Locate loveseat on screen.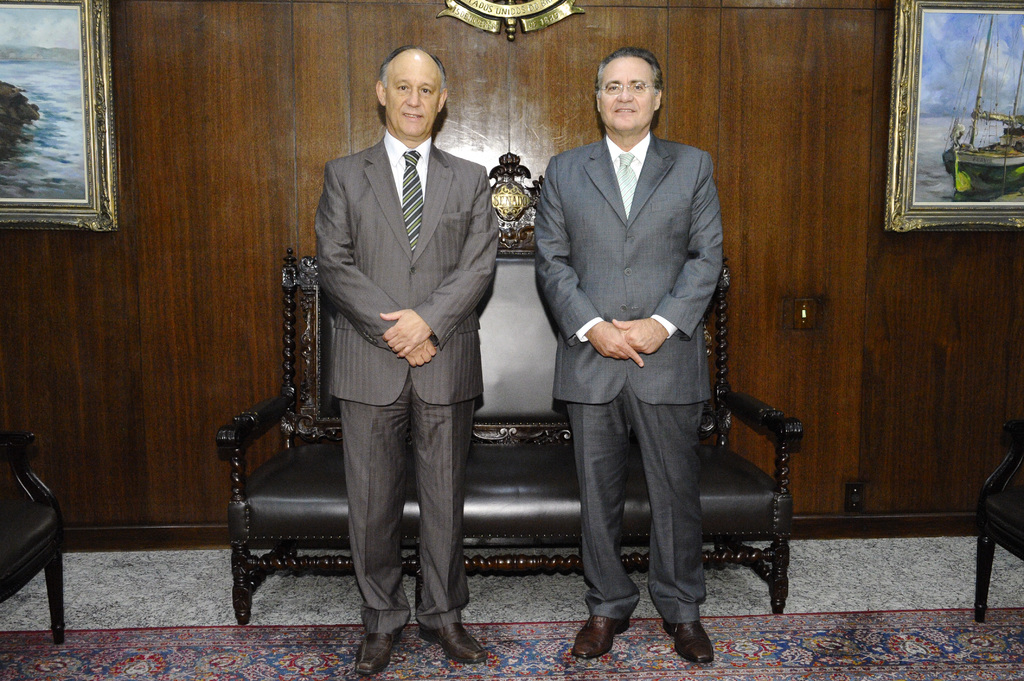
On screen at rect(214, 244, 804, 624).
